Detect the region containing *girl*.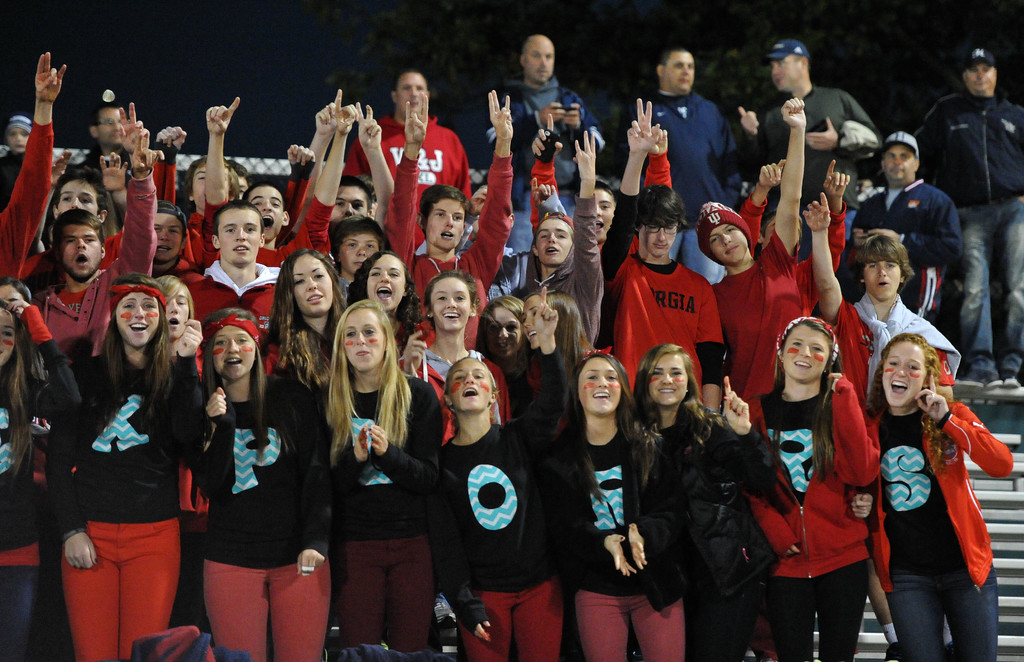
bbox(399, 275, 506, 446).
